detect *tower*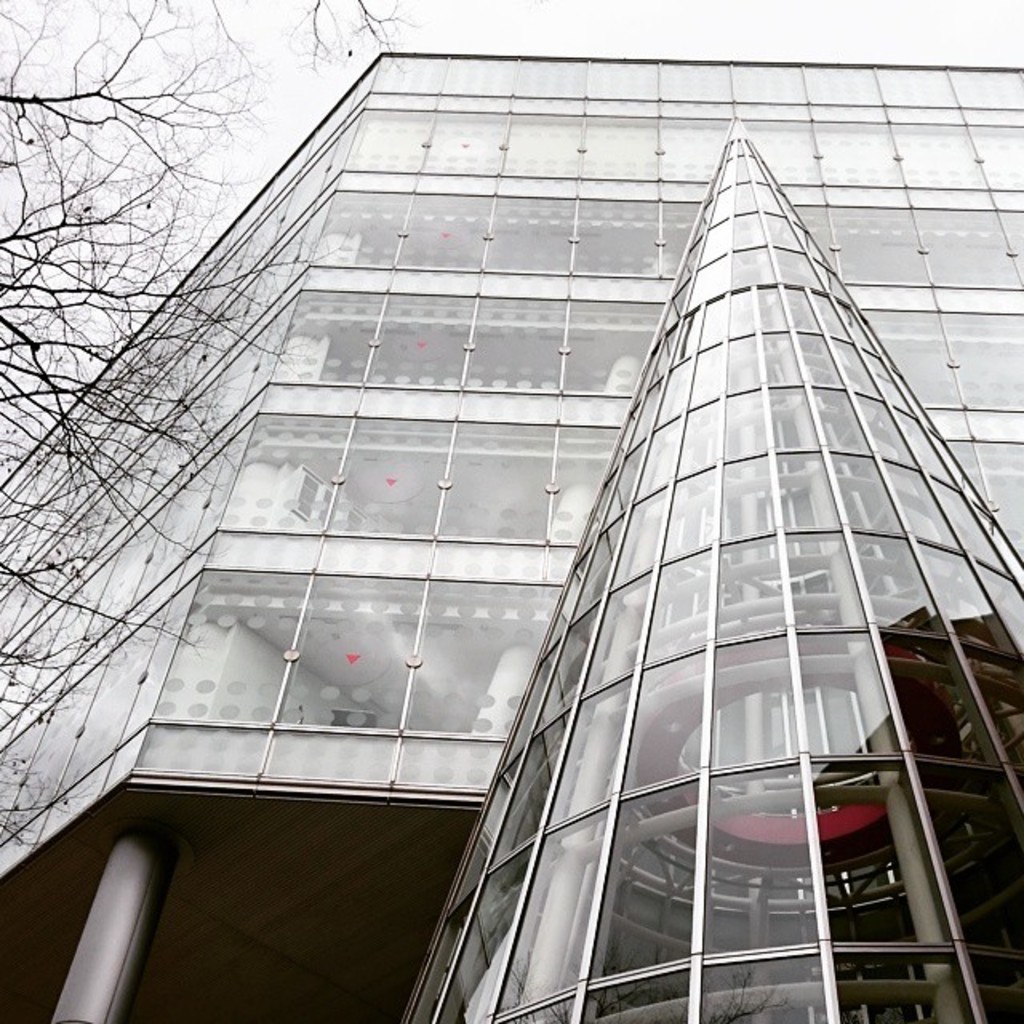
(left=464, top=109, right=1022, bottom=1022)
